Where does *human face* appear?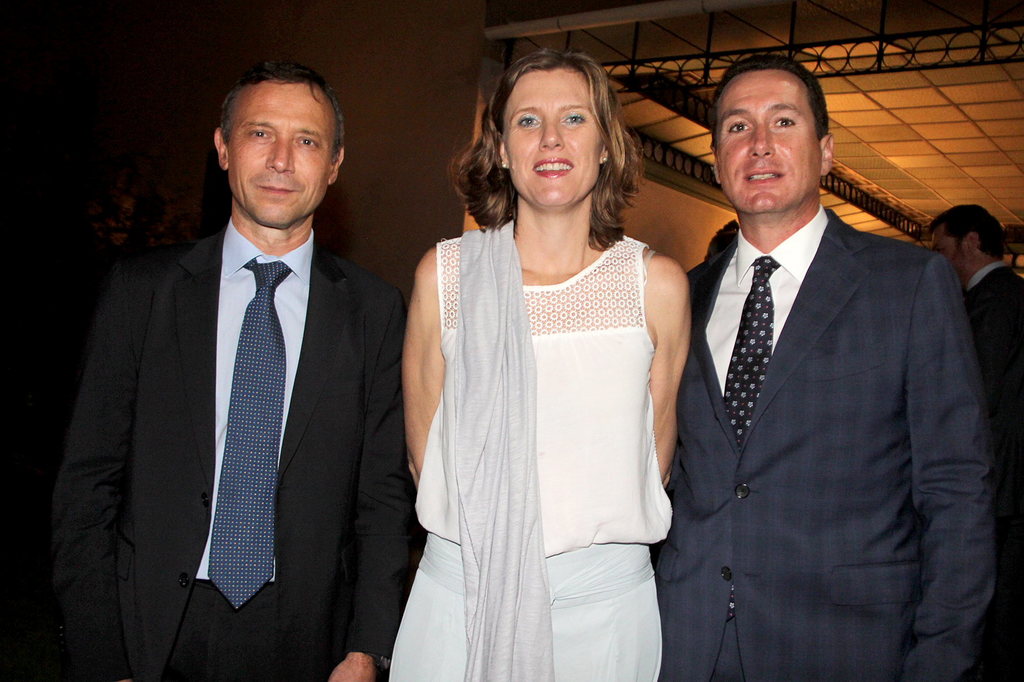
Appears at {"x1": 716, "y1": 72, "x2": 817, "y2": 215}.
